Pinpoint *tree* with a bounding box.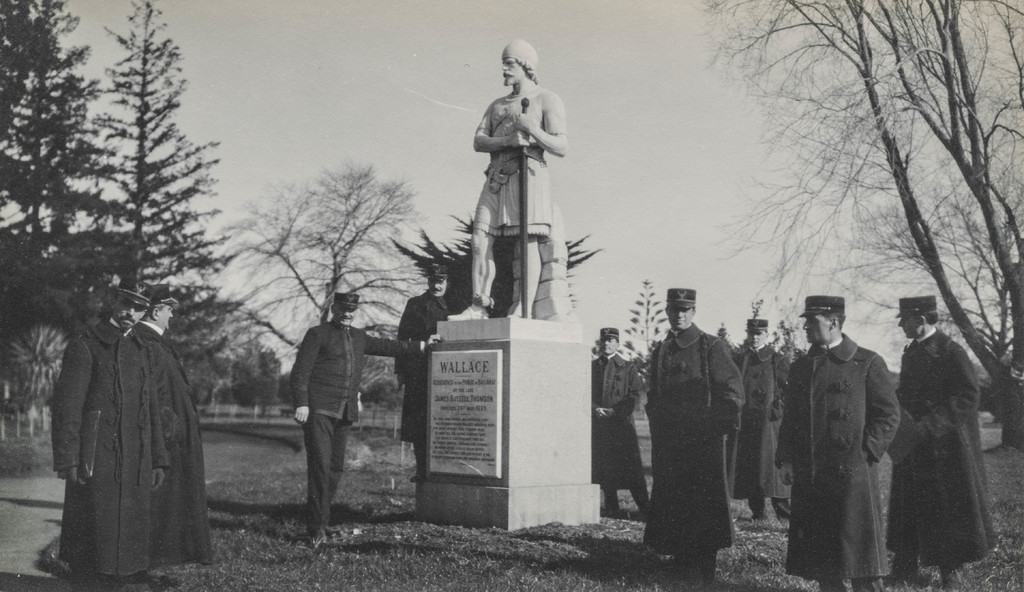
bbox=(33, 23, 239, 349).
